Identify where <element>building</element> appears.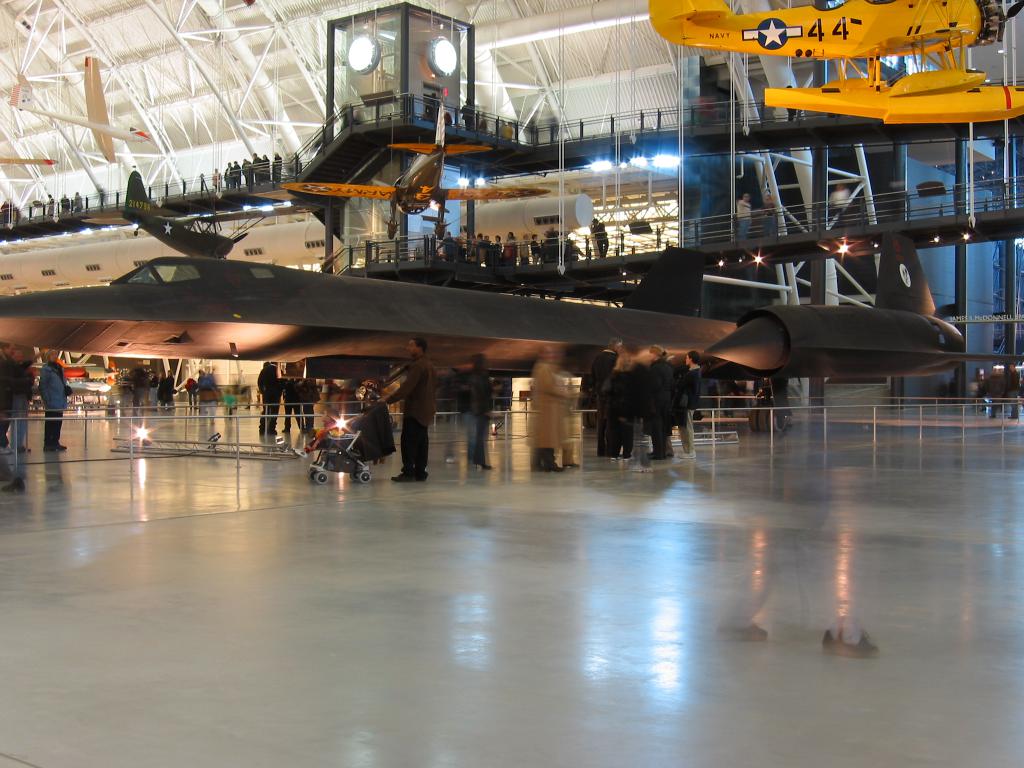
Appears at {"x1": 0, "y1": 0, "x2": 1023, "y2": 767}.
